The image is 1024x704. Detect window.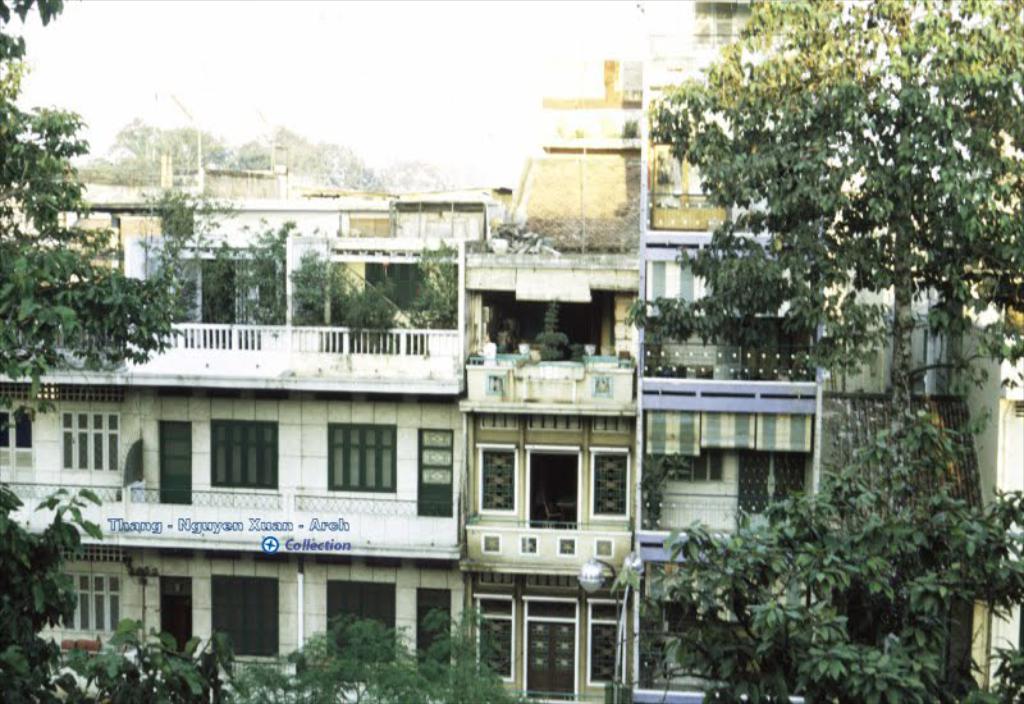
Detection: locate(0, 413, 31, 447).
